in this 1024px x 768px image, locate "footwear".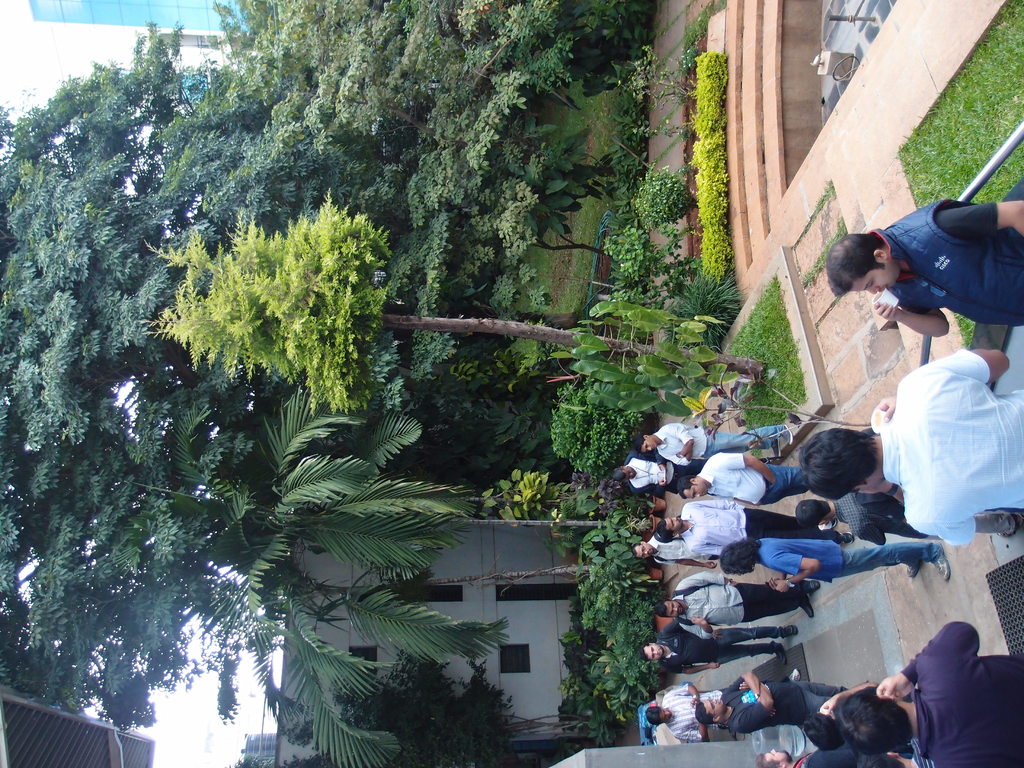
Bounding box: bbox=[808, 573, 821, 593].
